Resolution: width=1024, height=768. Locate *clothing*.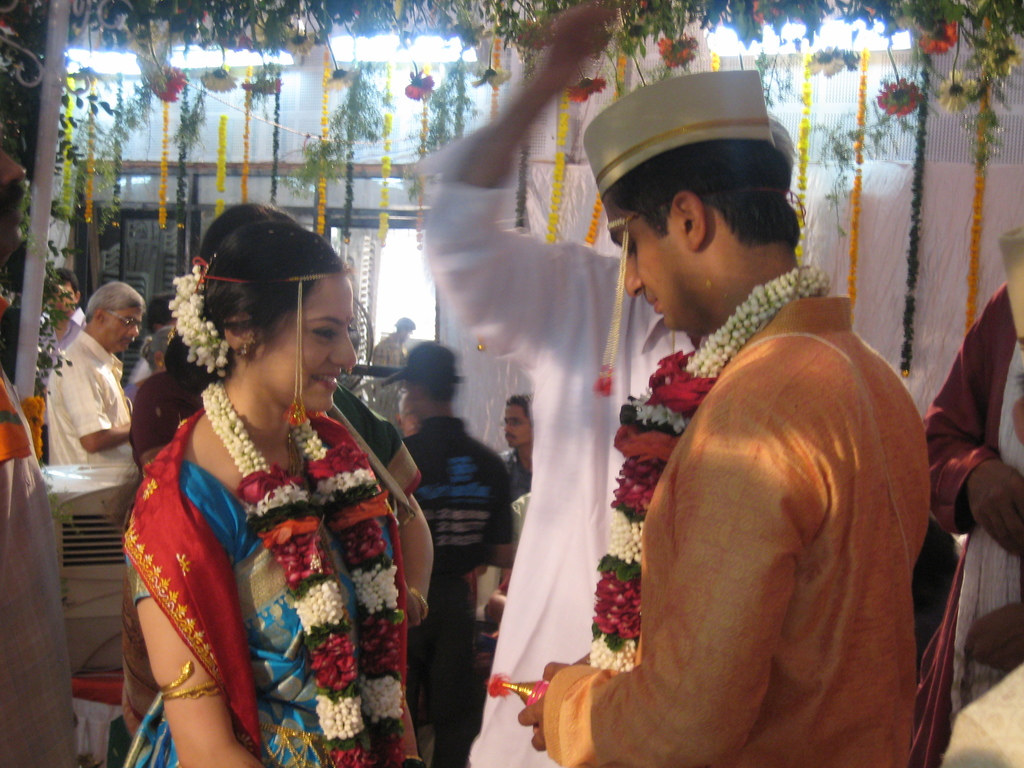
[562,209,934,767].
